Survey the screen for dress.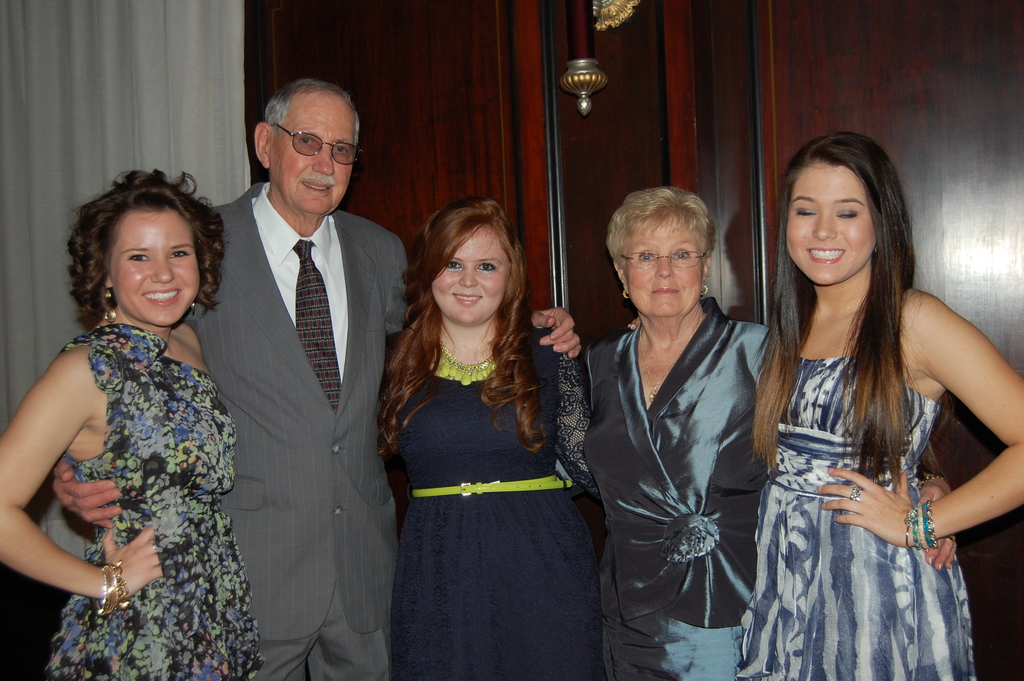
Survey found: bbox=(402, 324, 601, 680).
